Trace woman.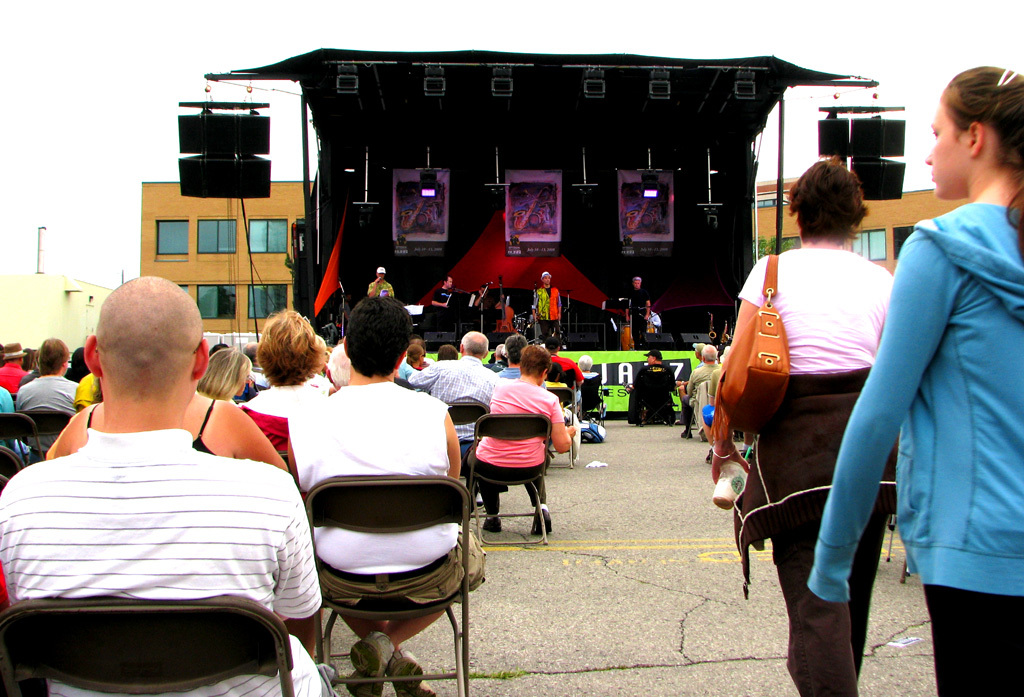
Traced to 575:353:600:381.
